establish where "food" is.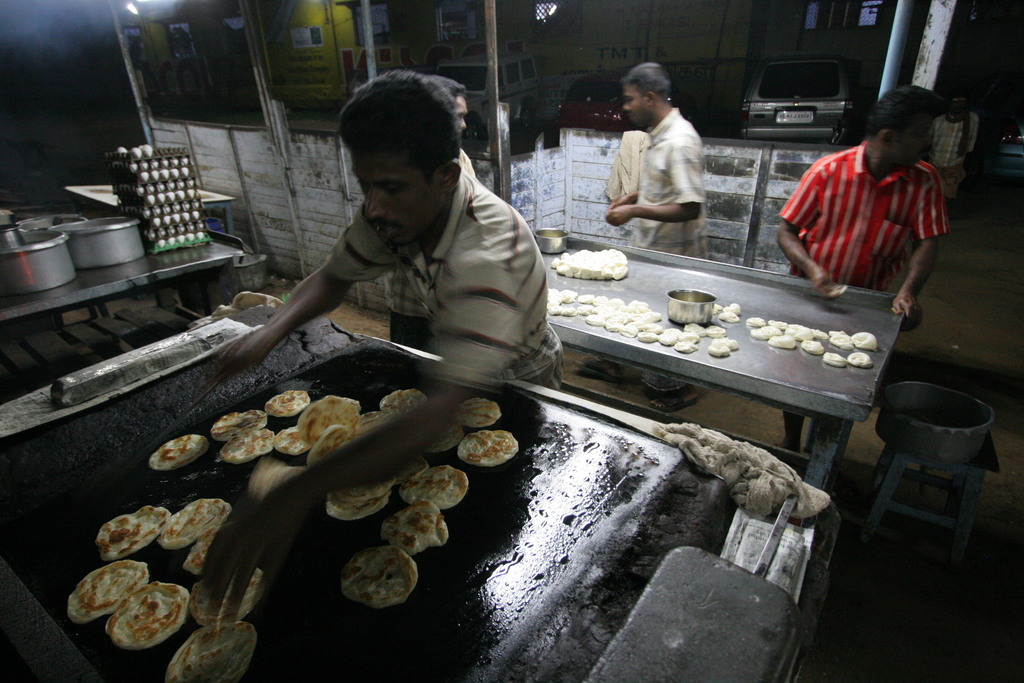
Established at detection(306, 423, 351, 470).
